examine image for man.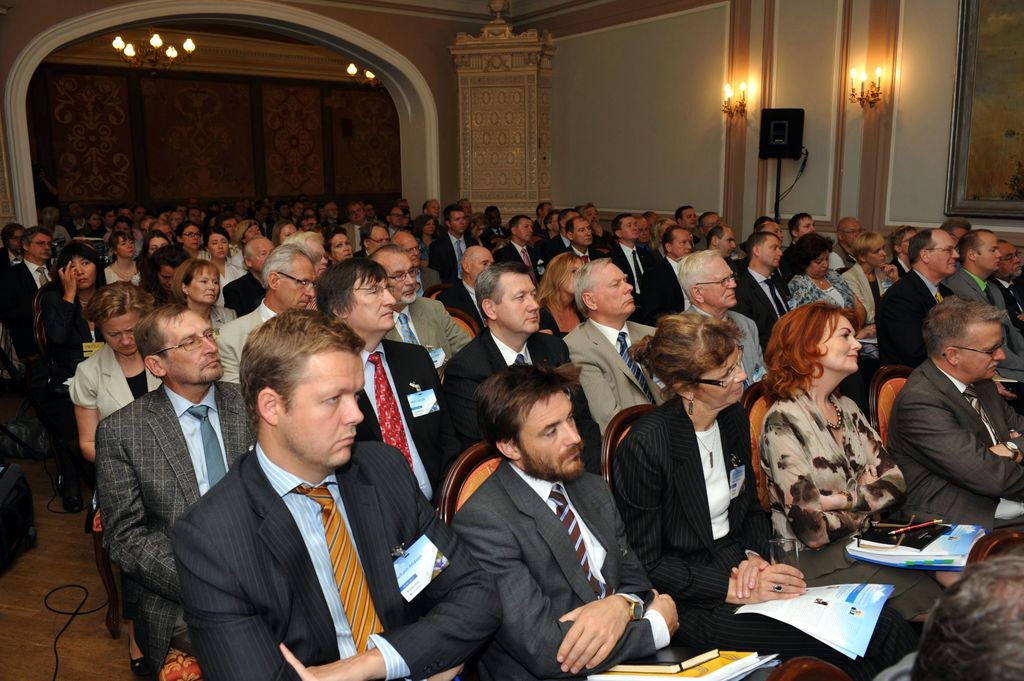
Examination result: BBox(429, 197, 477, 286).
